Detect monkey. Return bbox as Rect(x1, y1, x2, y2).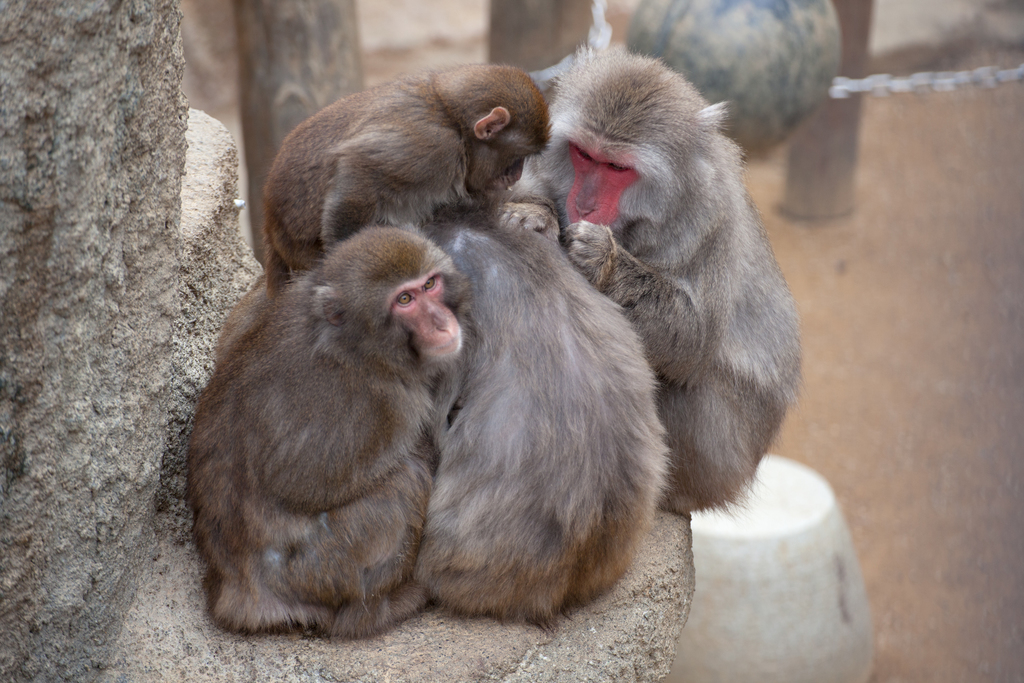
Rect(403, 204, 684, 630).
